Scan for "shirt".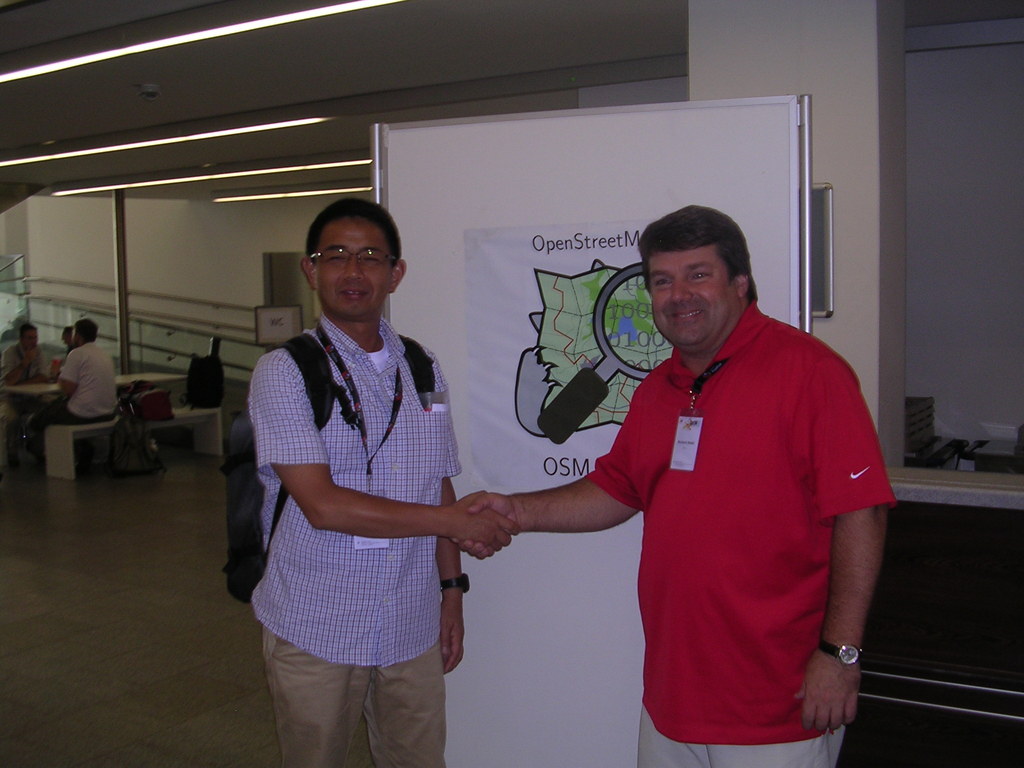
Scan result: (215, 263, 512, 670).
